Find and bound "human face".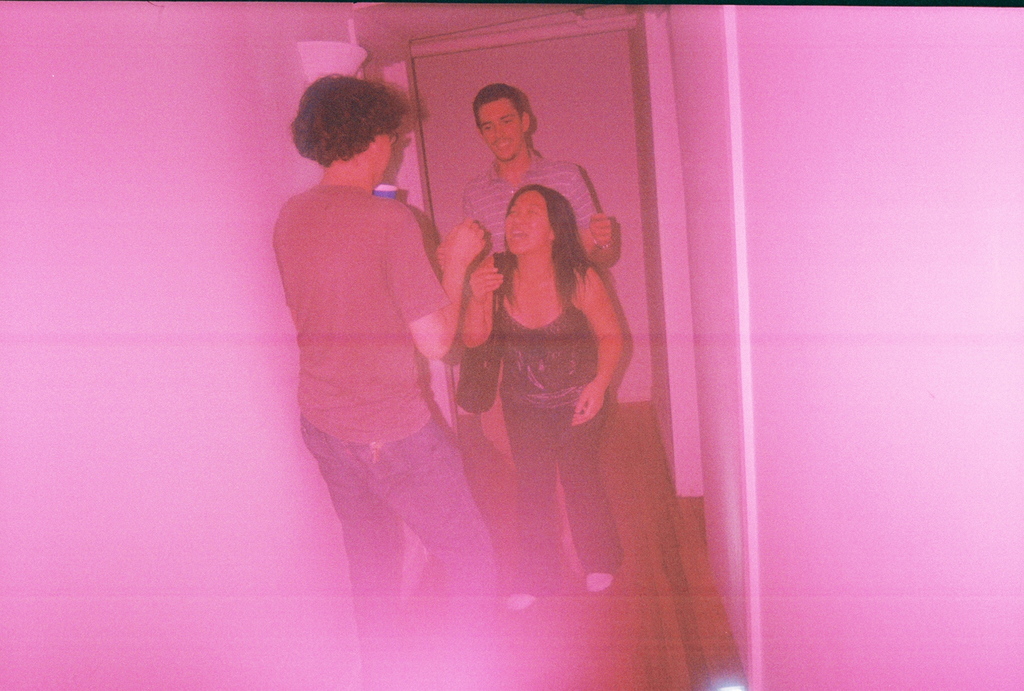
Bound: bbox=(484, 104, 522, 159).
